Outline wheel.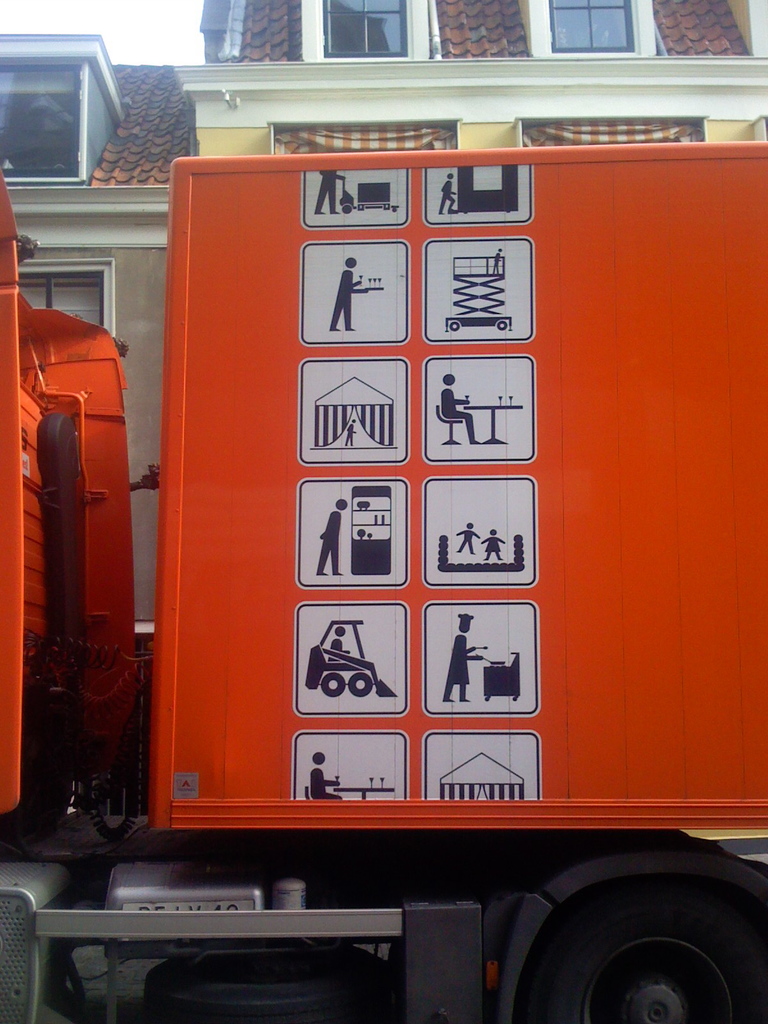
Outline: bbox=(143, 942, 398, 1023).
